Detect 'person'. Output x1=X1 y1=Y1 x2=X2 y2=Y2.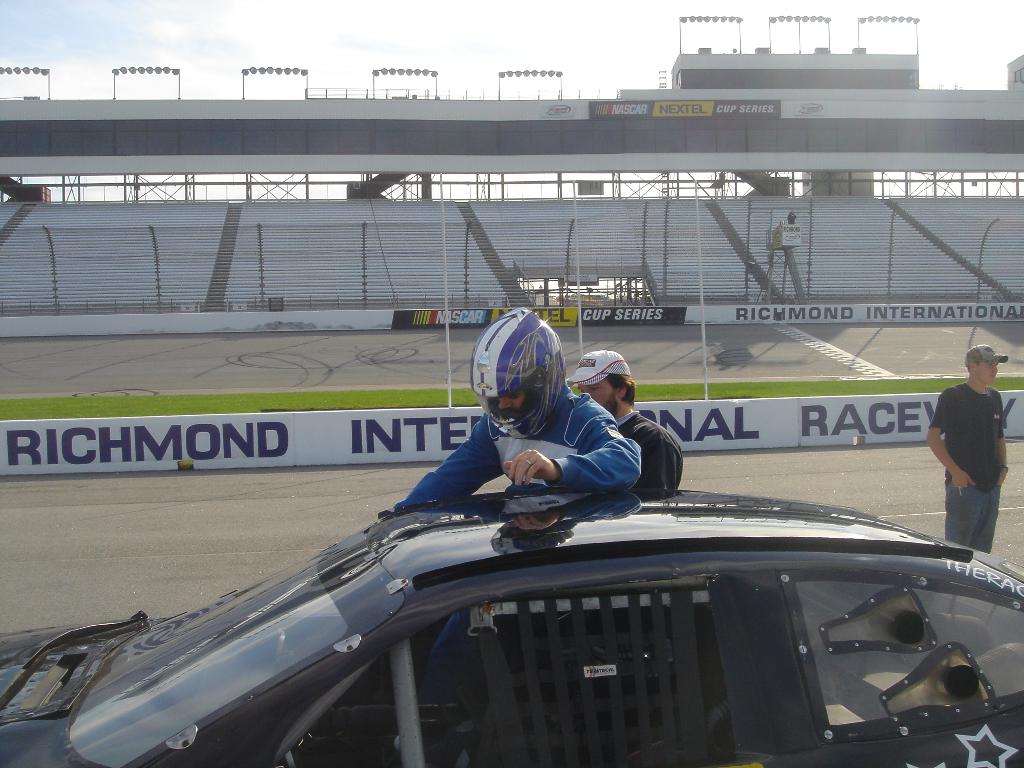
x1=936 y1=332 x2=1014 y2=563.
